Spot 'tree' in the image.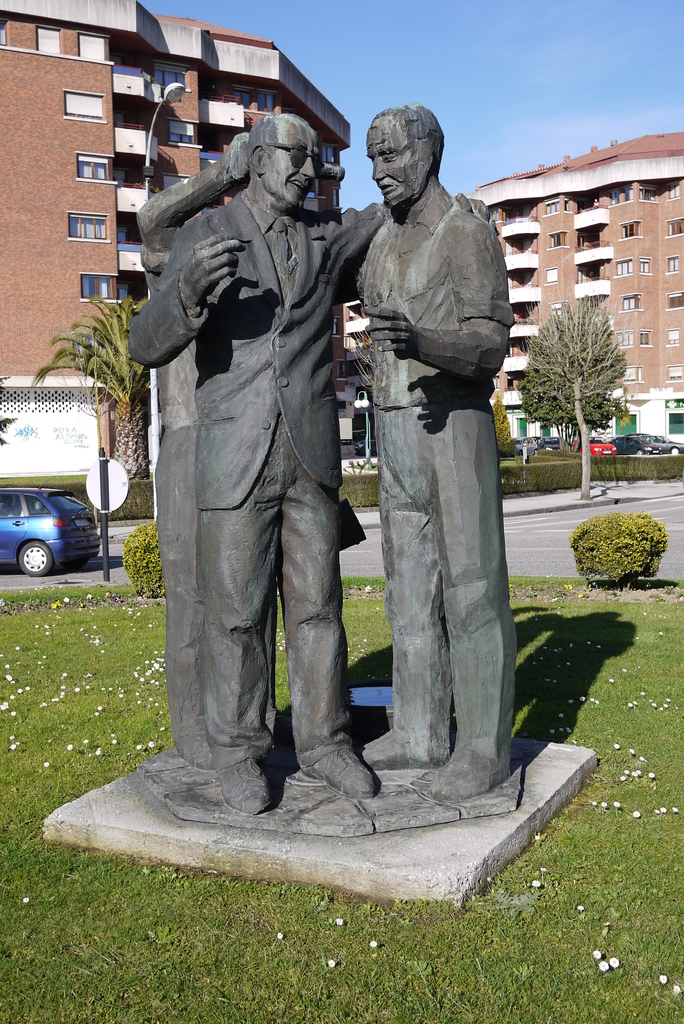
'tree' found at (513, 294, 639, 501).
